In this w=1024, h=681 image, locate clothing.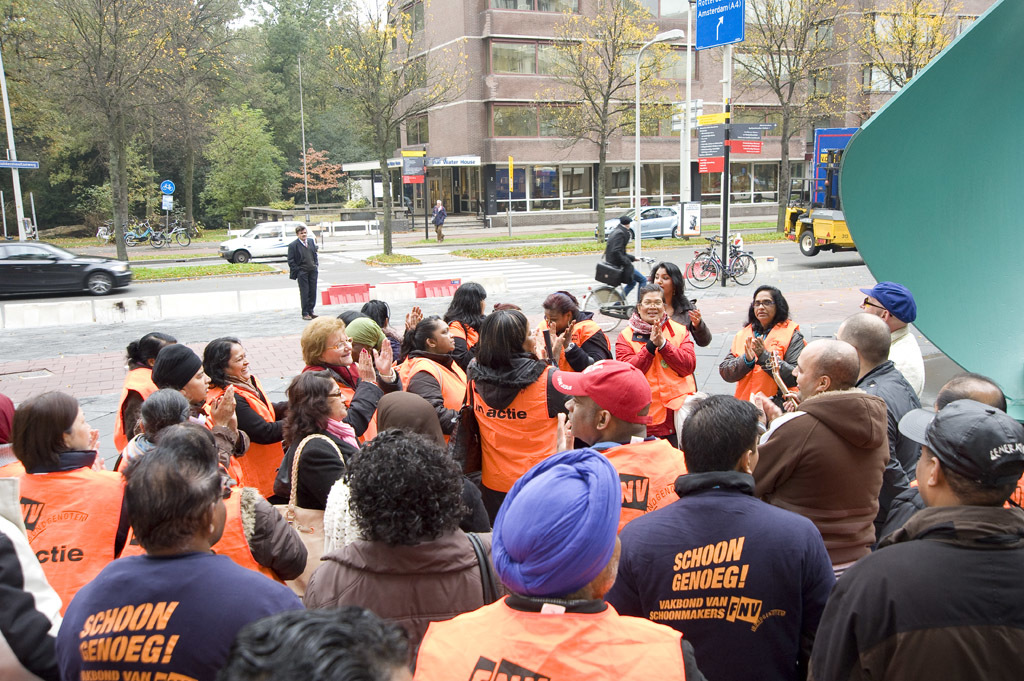
Bounding box: [406,347,479,440].
